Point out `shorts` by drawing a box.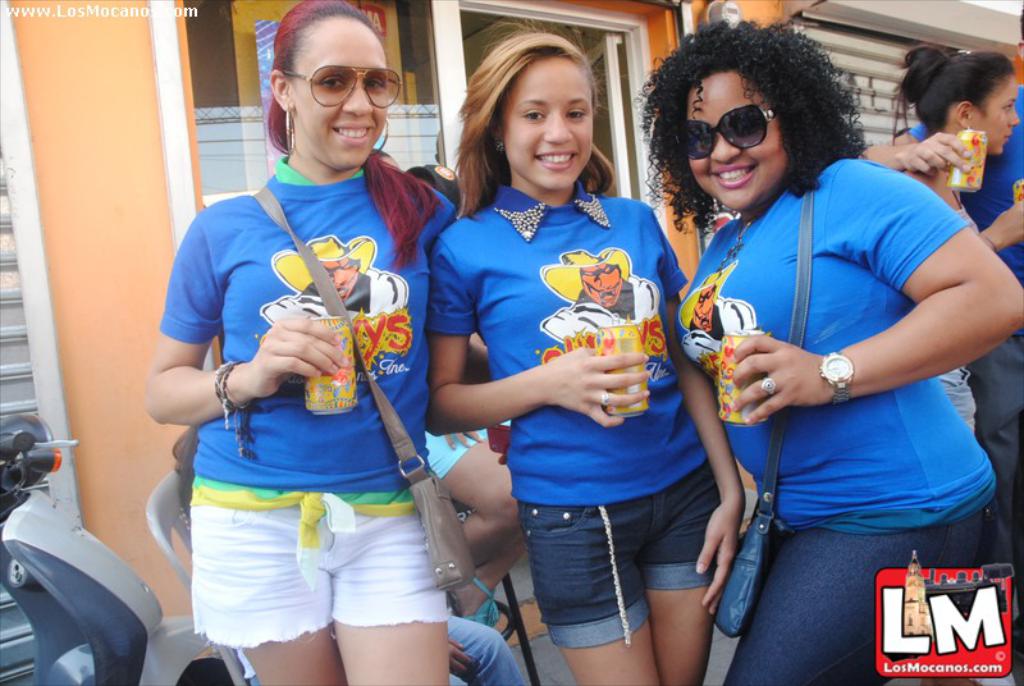
left=193, top=498, right=454, bottom=649.
